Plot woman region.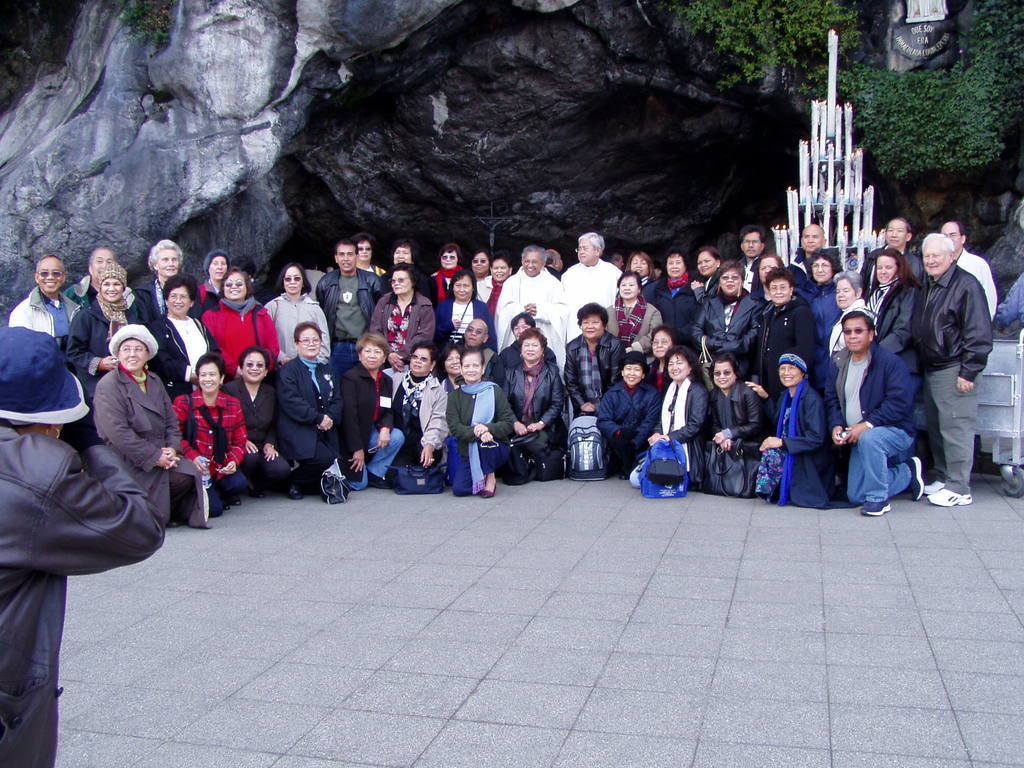
Plotted at detection(863, 242, 922, 390).
